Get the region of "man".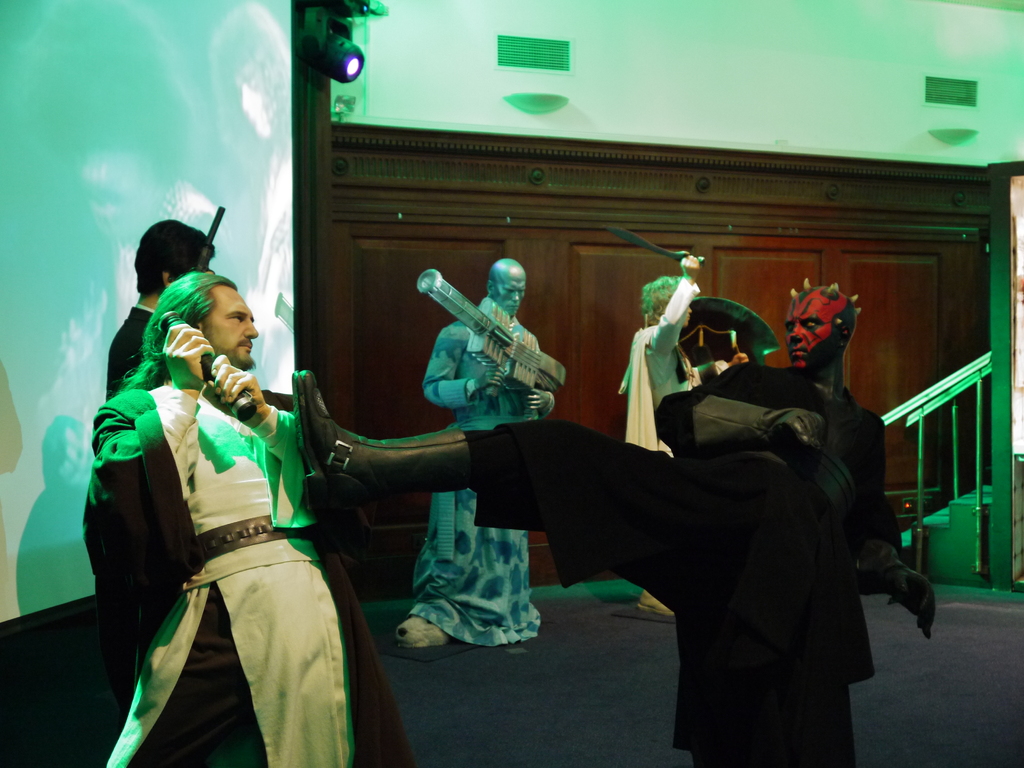
[289,278,936,767].
